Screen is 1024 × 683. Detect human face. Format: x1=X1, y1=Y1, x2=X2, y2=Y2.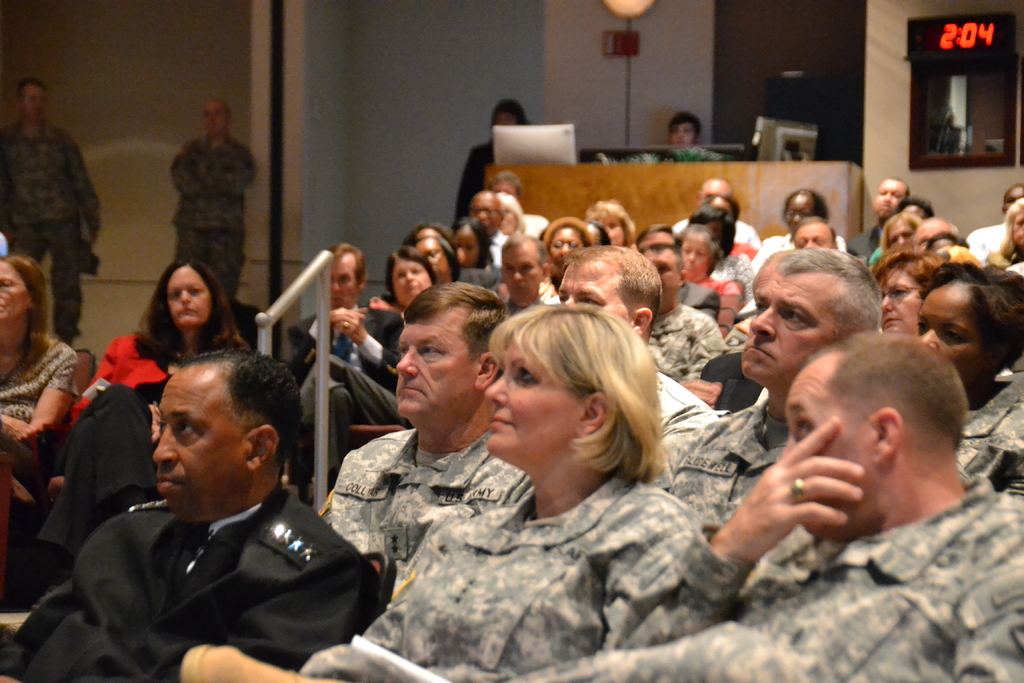
x1=917, y1=287, x2=999, y2=392.
